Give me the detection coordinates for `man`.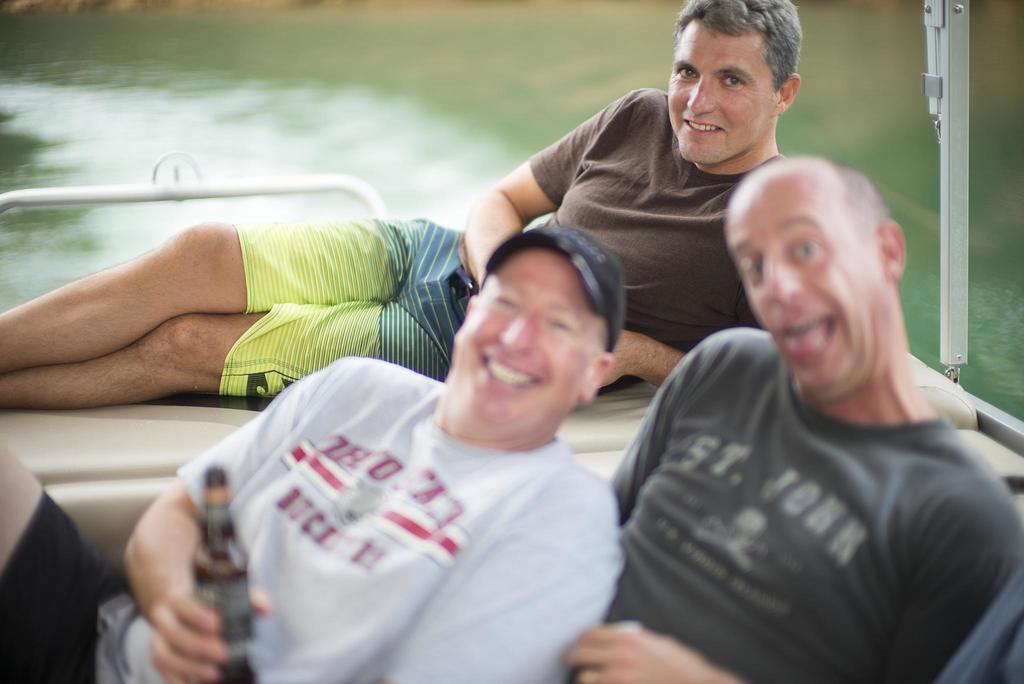
{"left": 569, "top": 97, "right": 1000, "bottom": 675}.
